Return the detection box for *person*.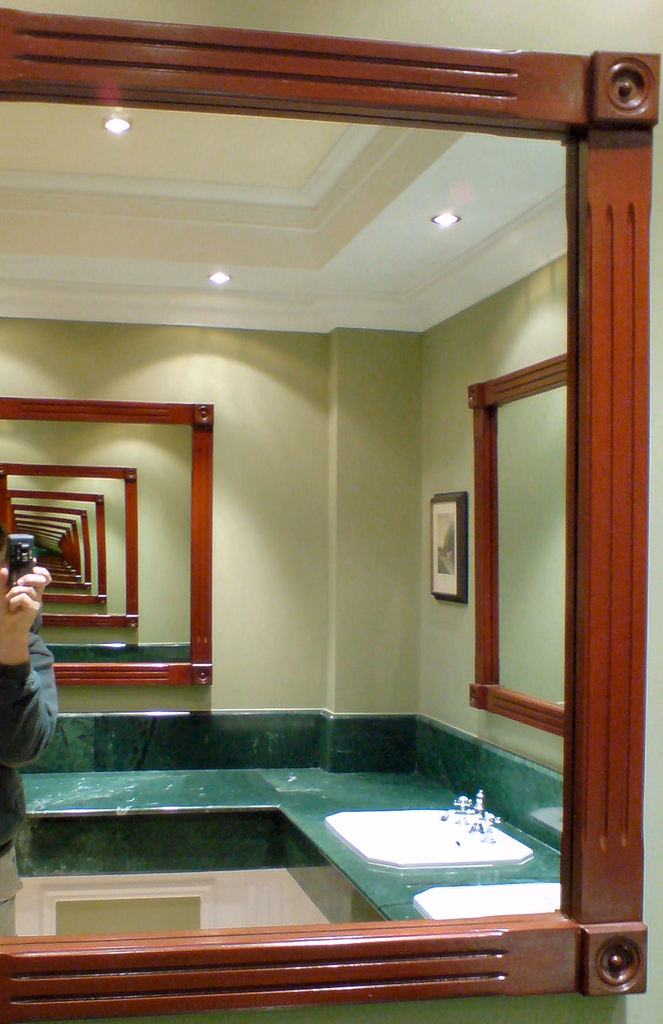
(x1=0, y1=557, x2=59, y2=923).
